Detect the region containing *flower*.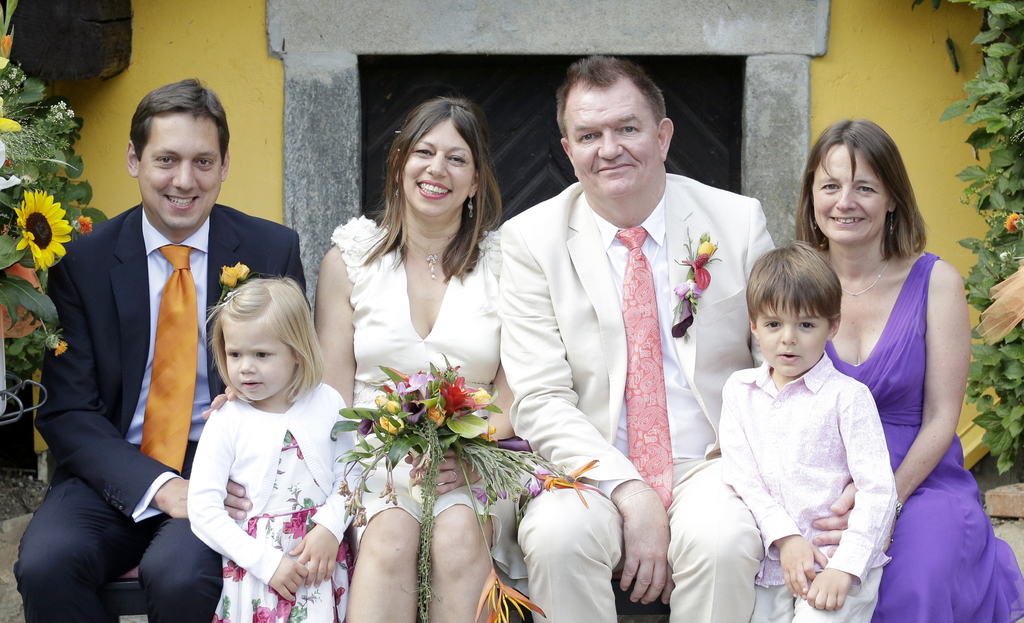
rect(1001, 210, 1023, 232).
